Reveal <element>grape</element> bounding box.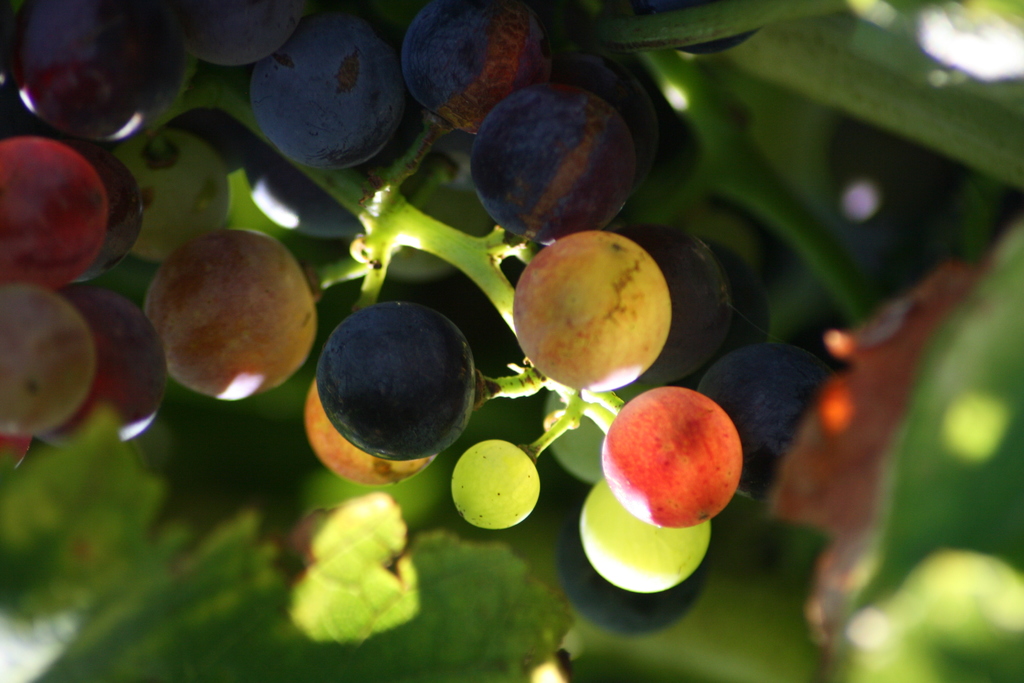
Revealed: (321,297,481,462).
